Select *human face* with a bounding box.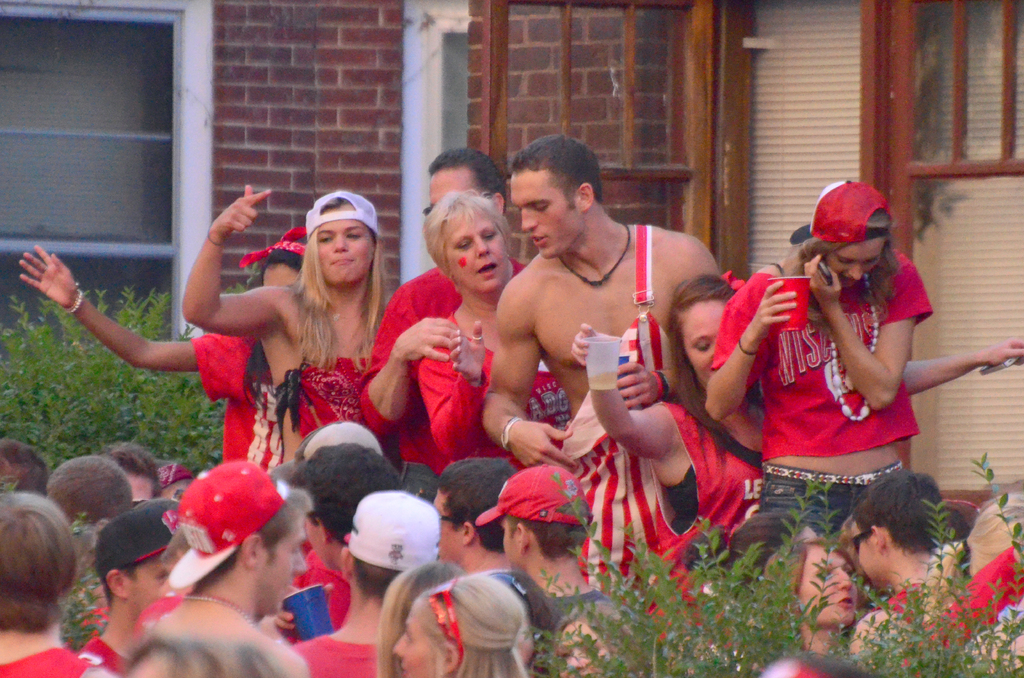
box(854, 521, 881, 585).
